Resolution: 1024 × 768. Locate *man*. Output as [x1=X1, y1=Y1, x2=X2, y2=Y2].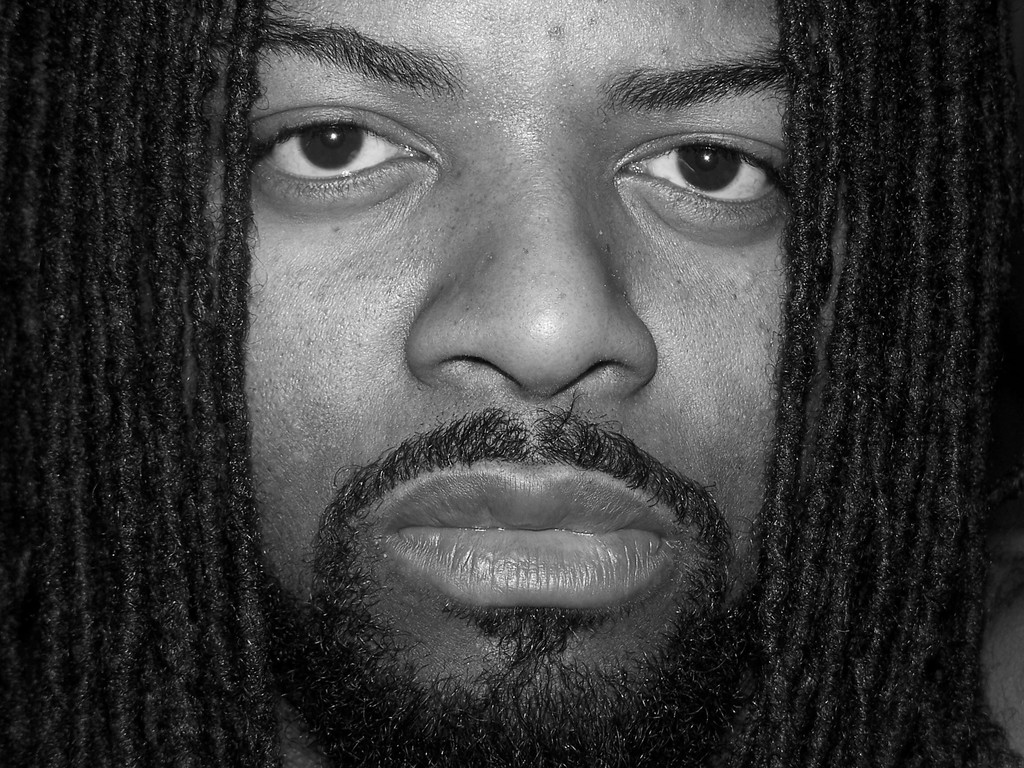
[x1=0, y1=0, x2=1023, y2=767].
